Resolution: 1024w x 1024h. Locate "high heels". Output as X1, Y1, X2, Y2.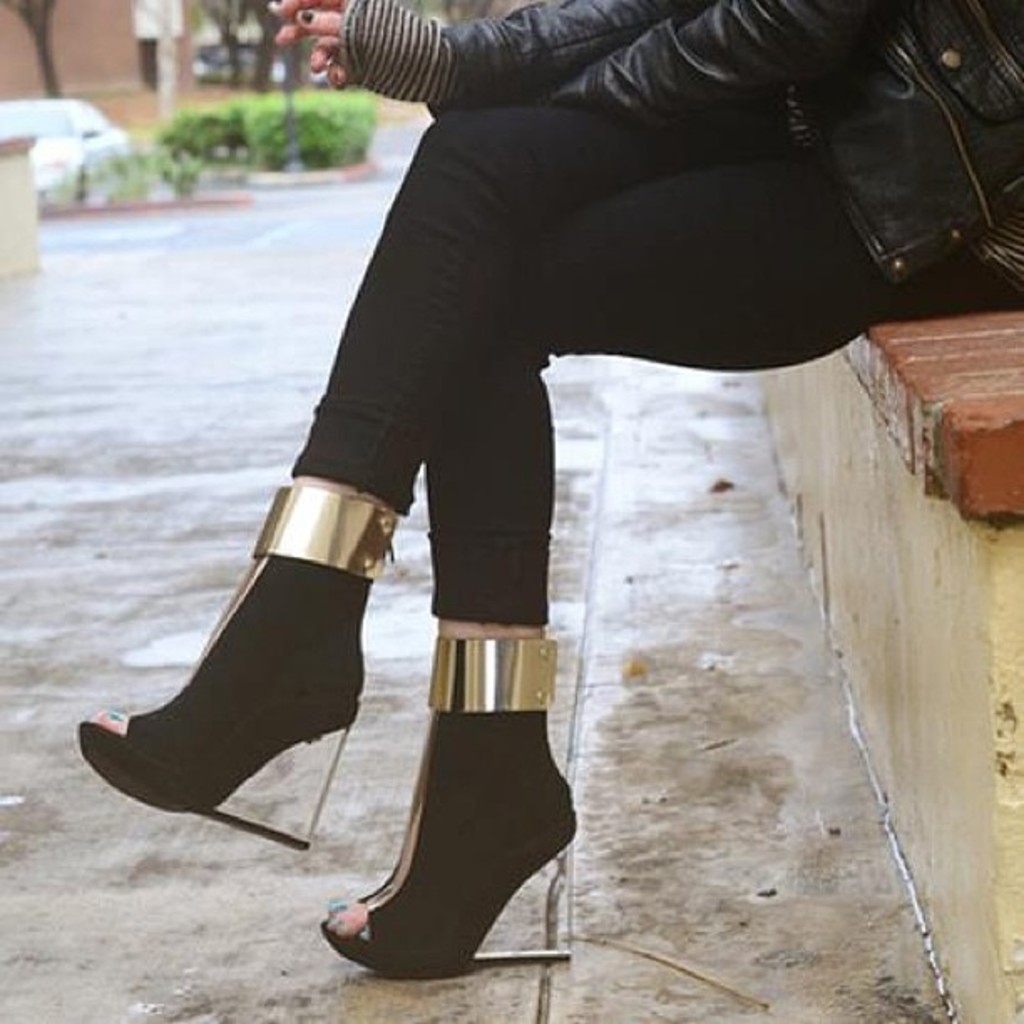
67, 487, 405, 850.
